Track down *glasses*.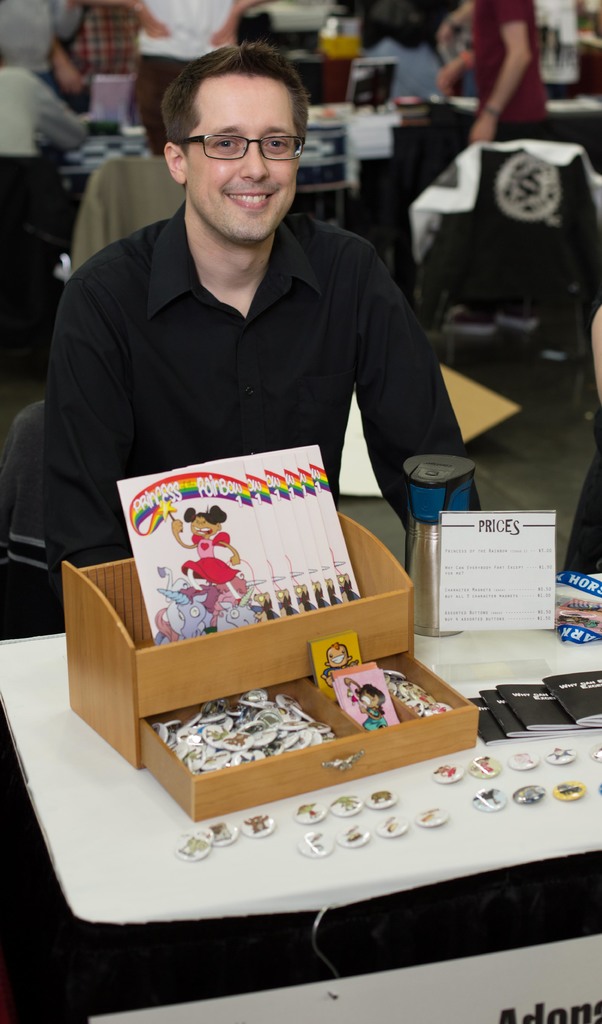
Tracked to 174,133,306,159.
